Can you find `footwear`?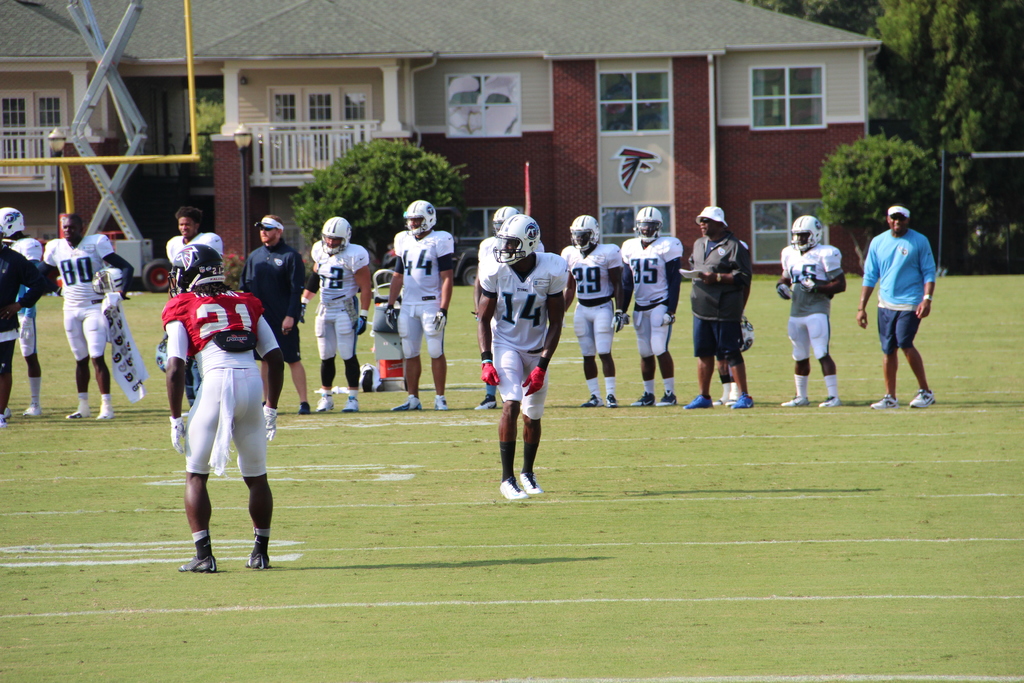
Yes, bounding box: box=[433, 397, 448, 409].
